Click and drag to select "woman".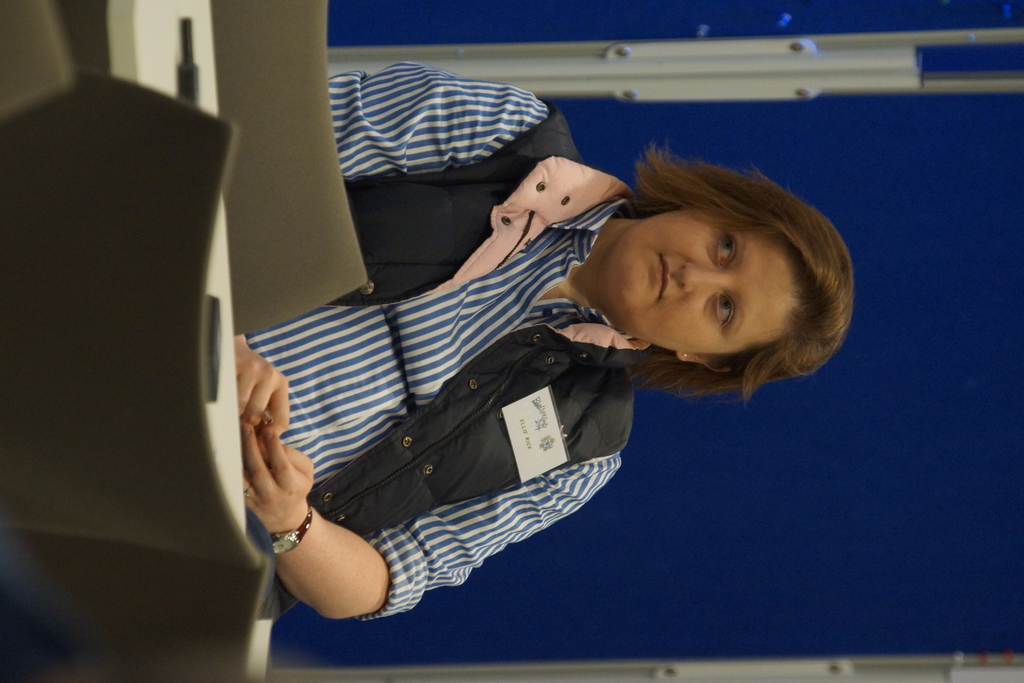
Selection: 280,102,673,664.
